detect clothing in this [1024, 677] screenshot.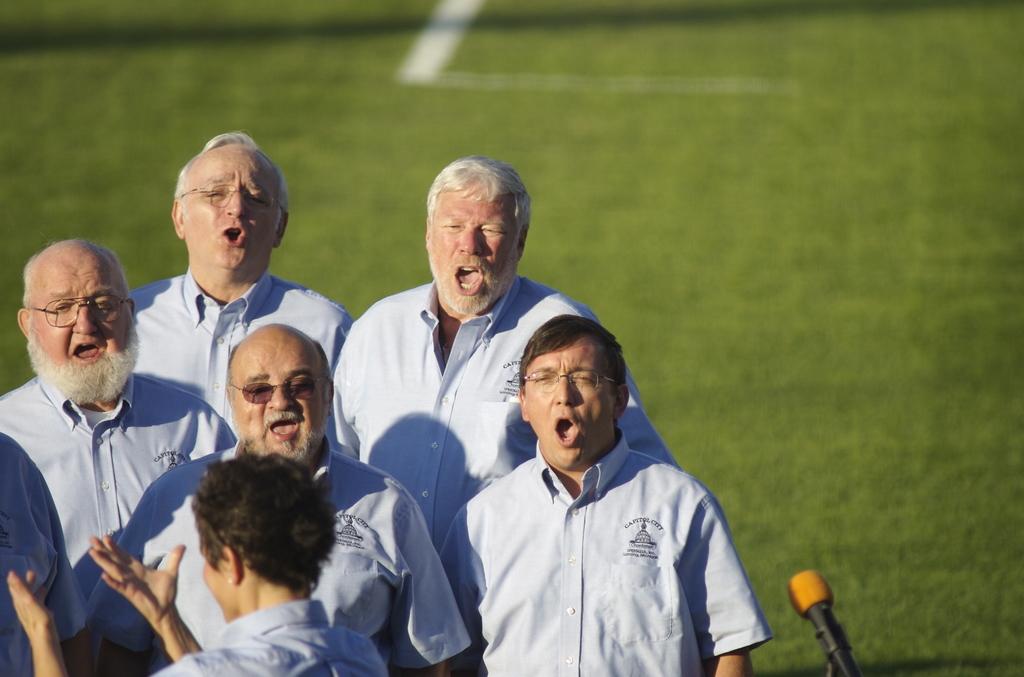
Detection: [x1=153, y1=592, x2=403, y2=676].
